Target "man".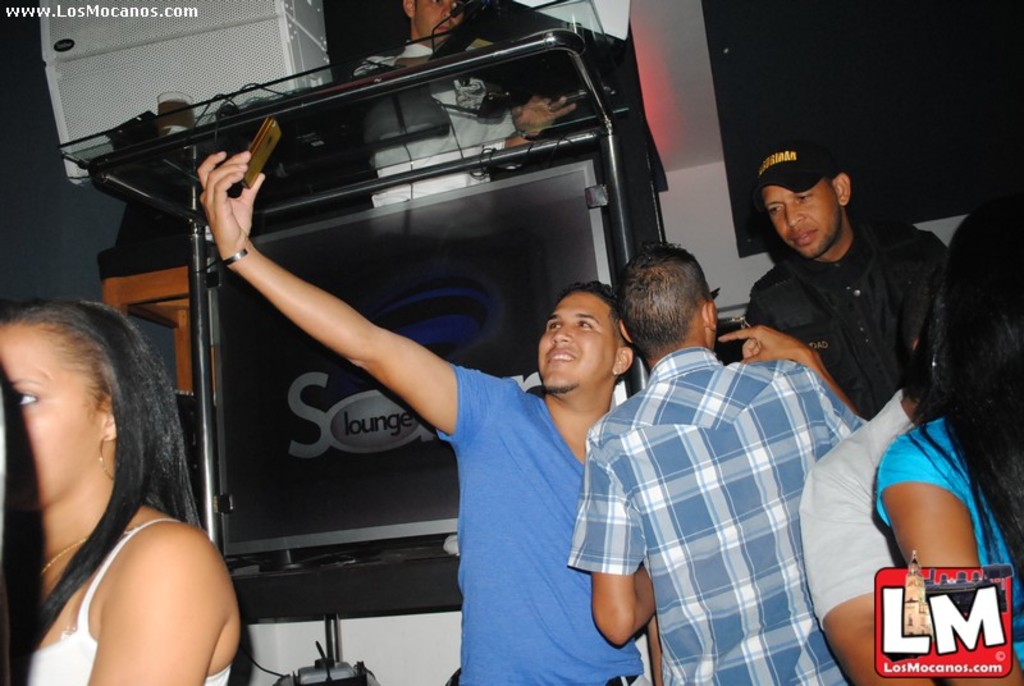
Target region: Rect(344, 0, 579, 251).
